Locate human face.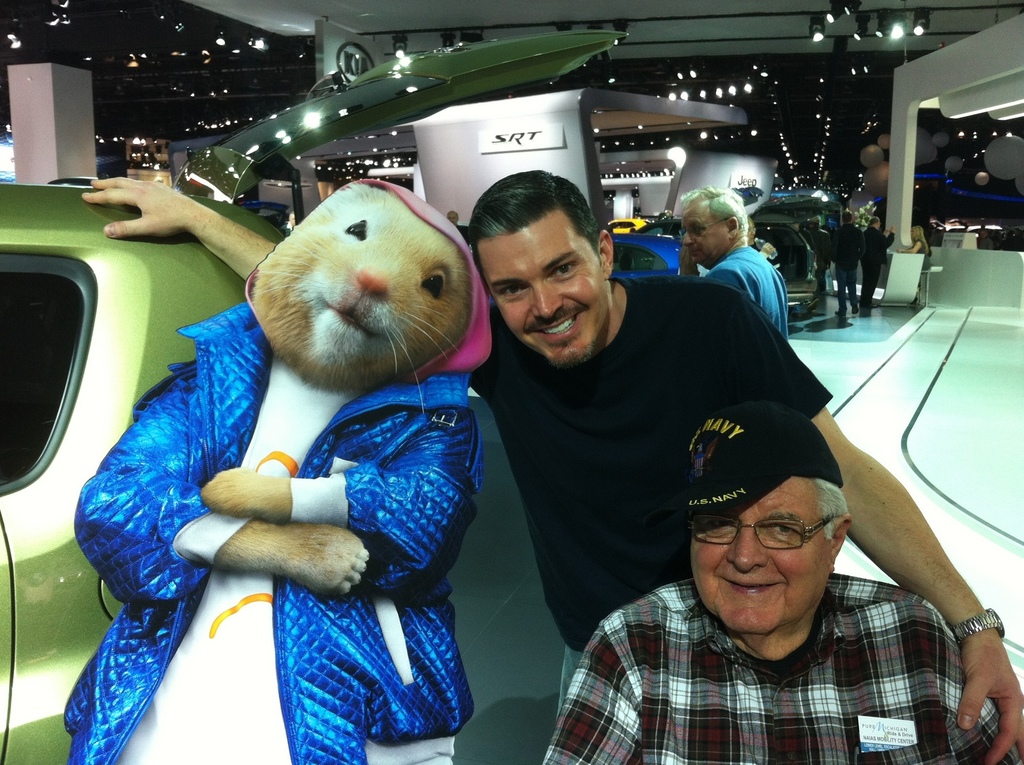
Bounding box: 672 199 725 262.
